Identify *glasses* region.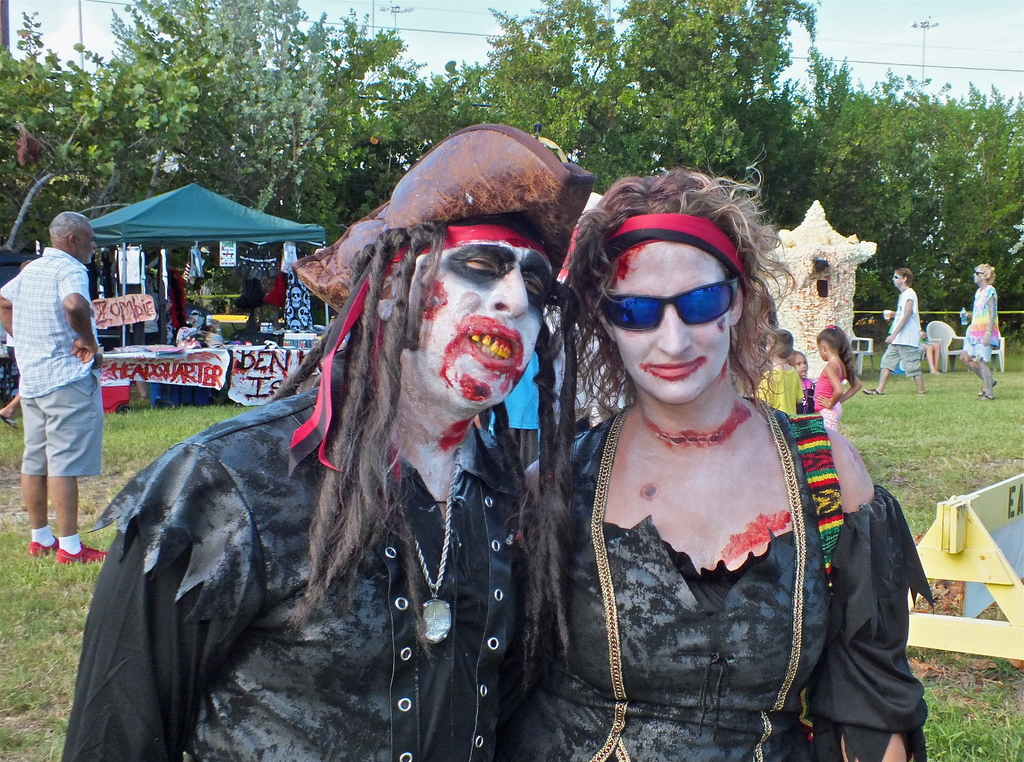
Region: <box>589,274,739,336</box>.
